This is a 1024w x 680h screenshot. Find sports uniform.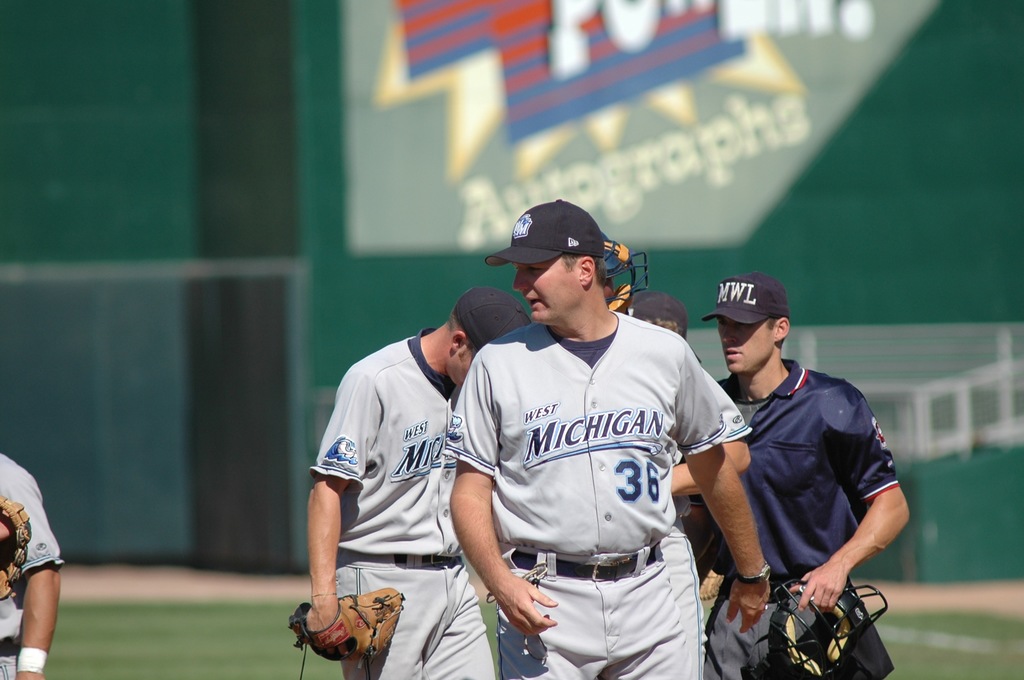
Bounding box: {"x1": 0, "y1": 452, "x2": 67, "y2": 672}.
